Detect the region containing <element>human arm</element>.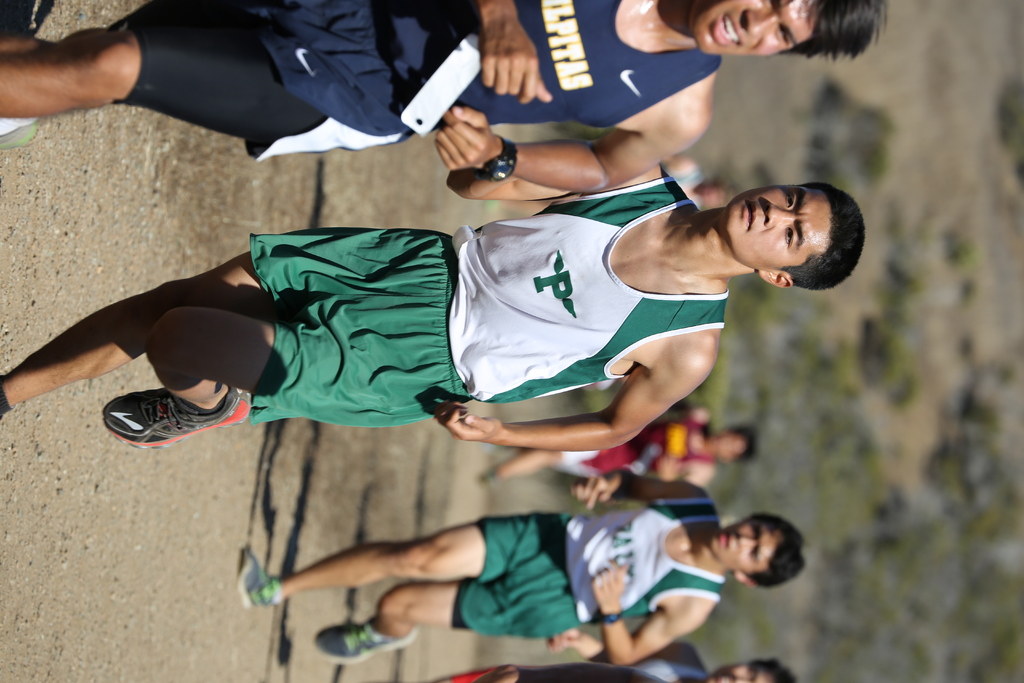
pyautogui.locateOnScreen(438, 117, 706, 202).
